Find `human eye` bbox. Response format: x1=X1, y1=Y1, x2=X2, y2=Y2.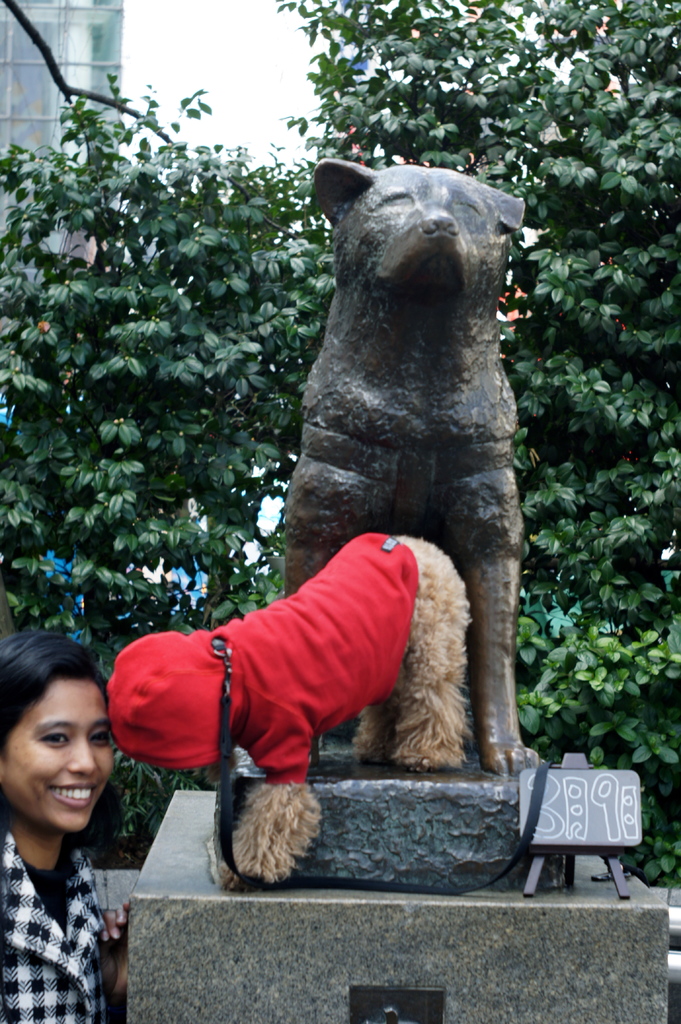
x1=33, y1=725, x2=76, y2=753.
